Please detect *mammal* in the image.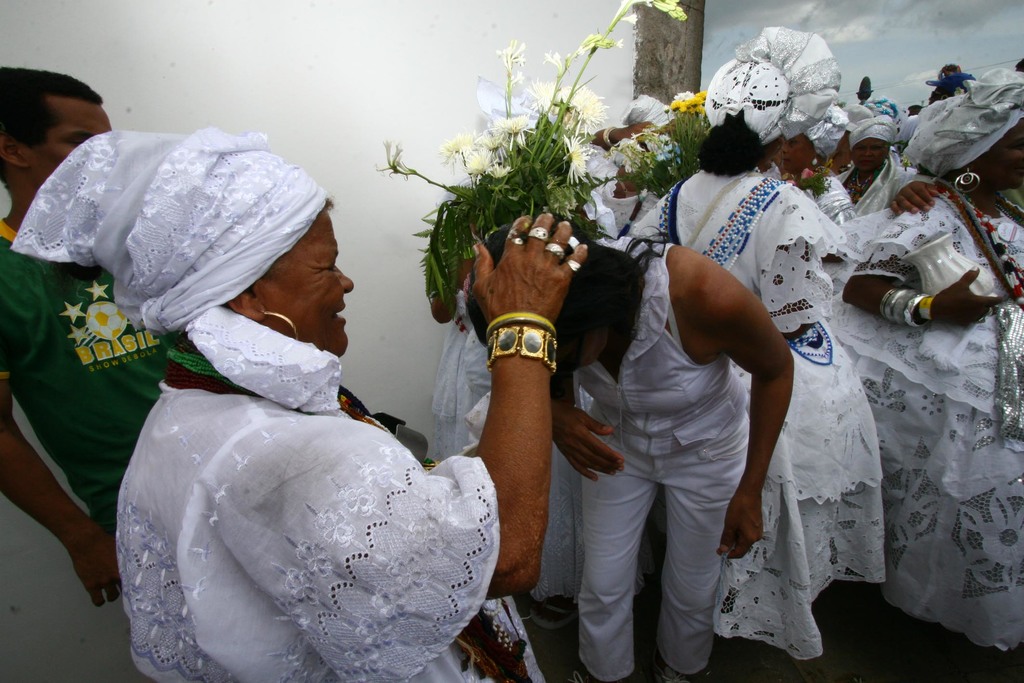
region(86, 147, 601, 660).
